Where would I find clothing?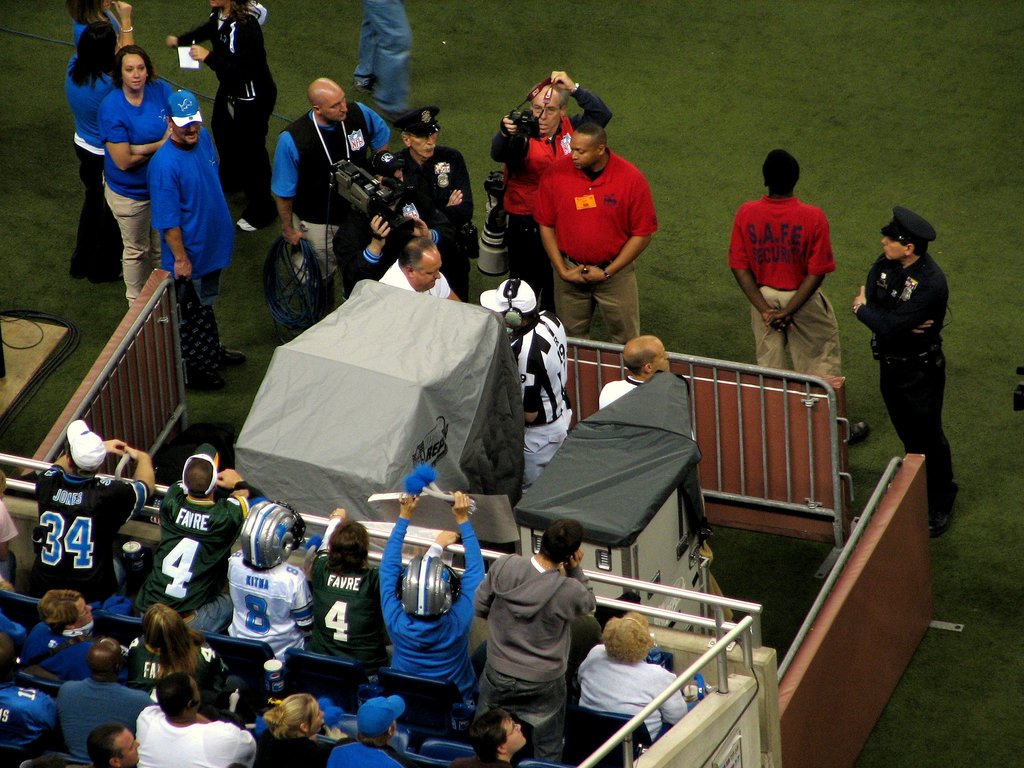
At locate(526, 157, 662, 351).
